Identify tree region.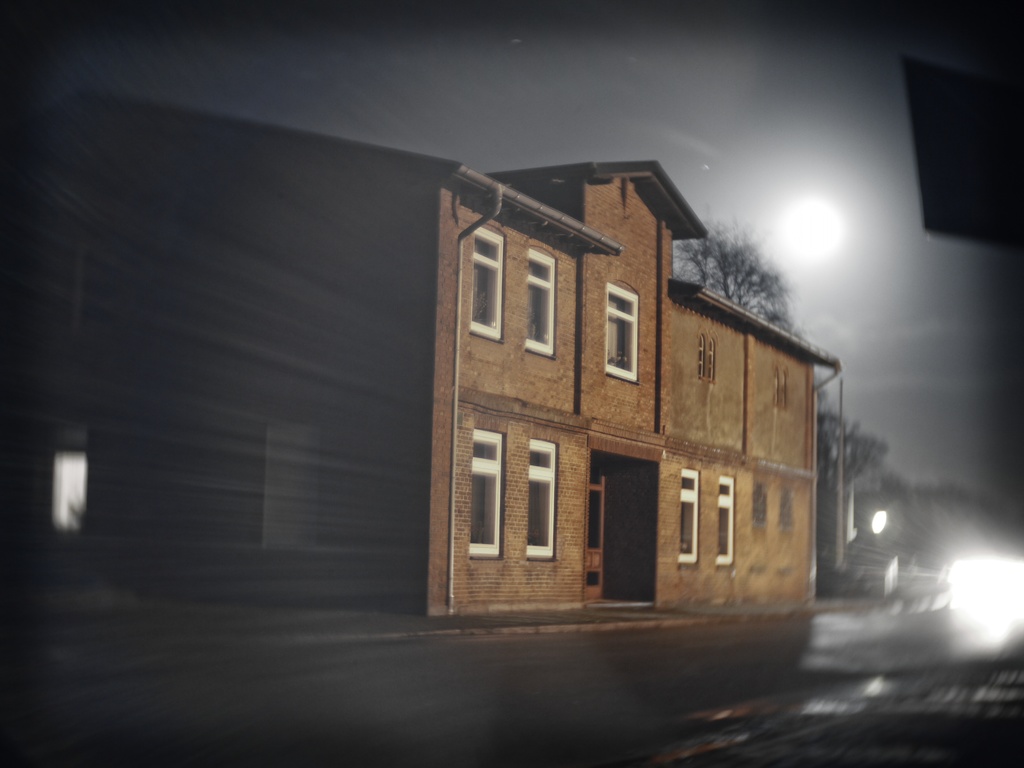
Region: detection(671, 213, 802, 334).
